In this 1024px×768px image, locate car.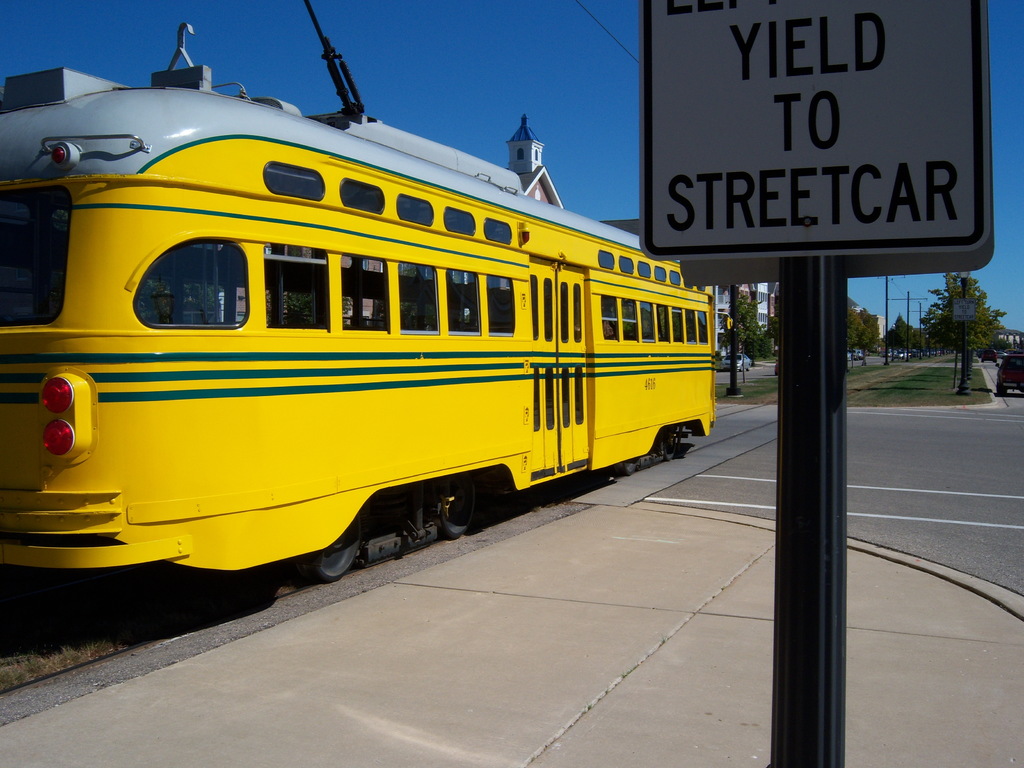
Bounding box: {"x1": 983, "y1": 349, "x2": 996, "y2": 362}.
